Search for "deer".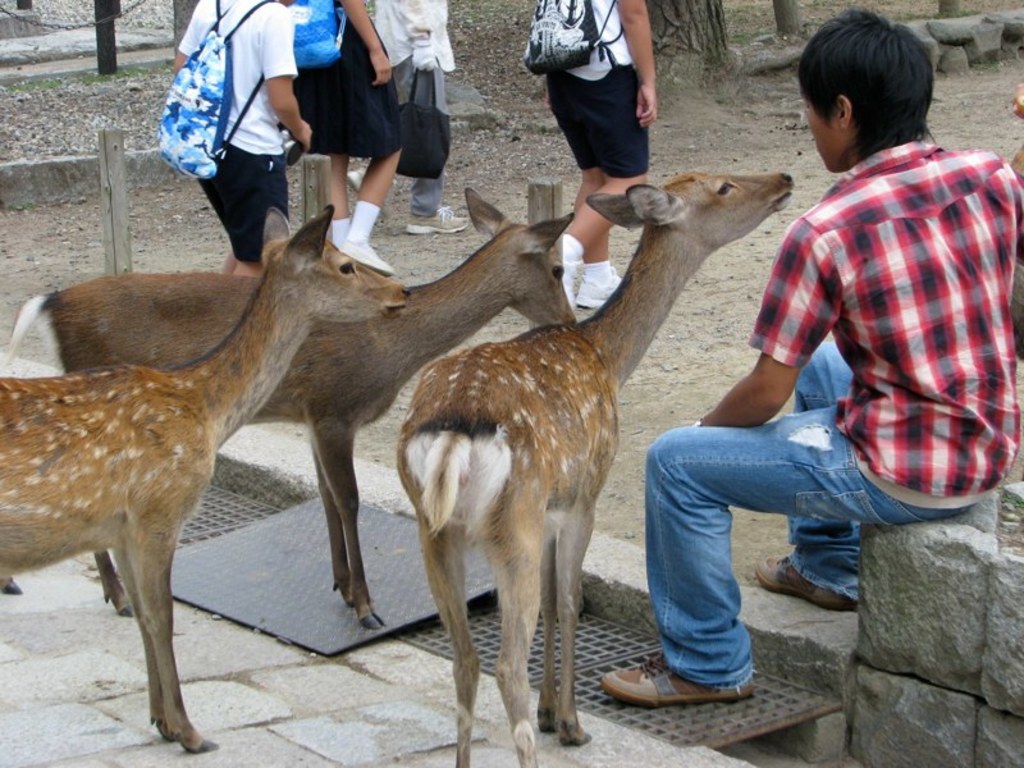
Found at (398, 172, 790, 767).
